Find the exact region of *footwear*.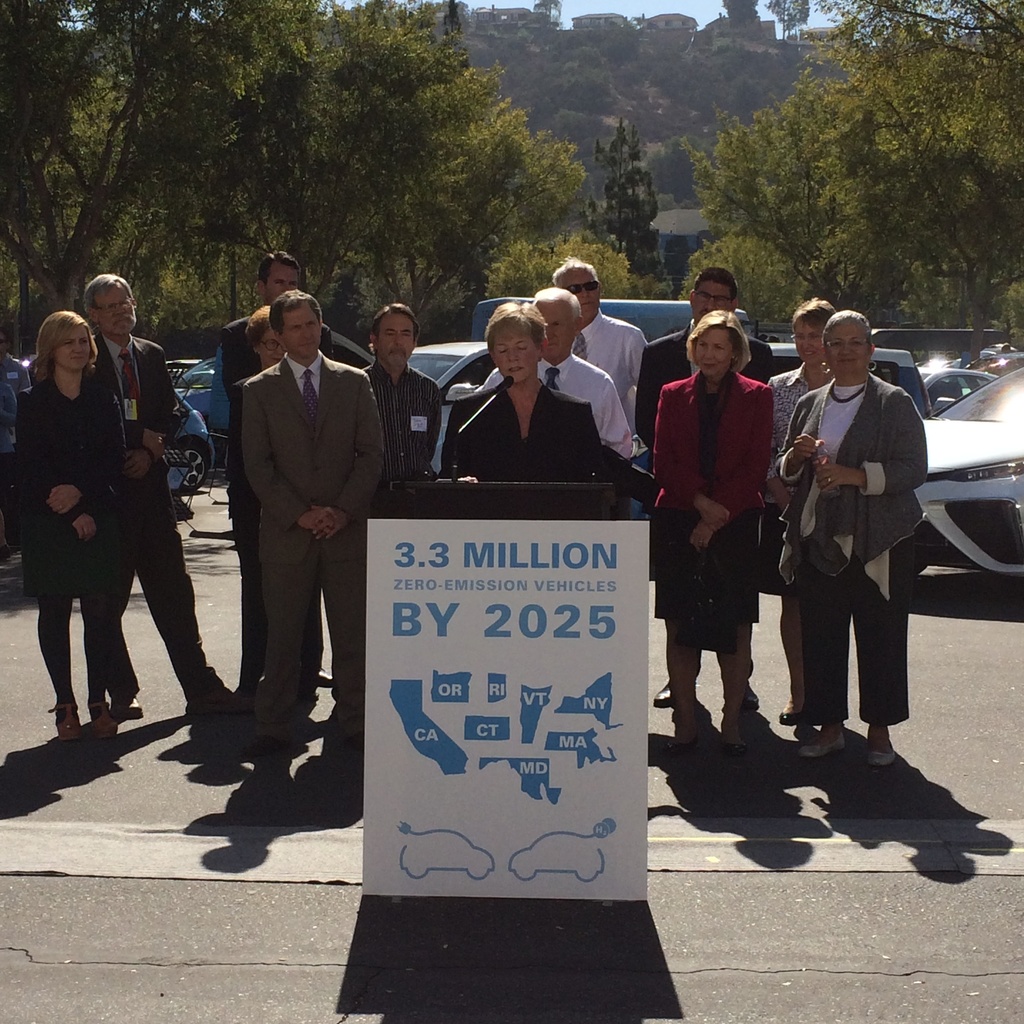
Exact region: 49, 699, 89, 741.
